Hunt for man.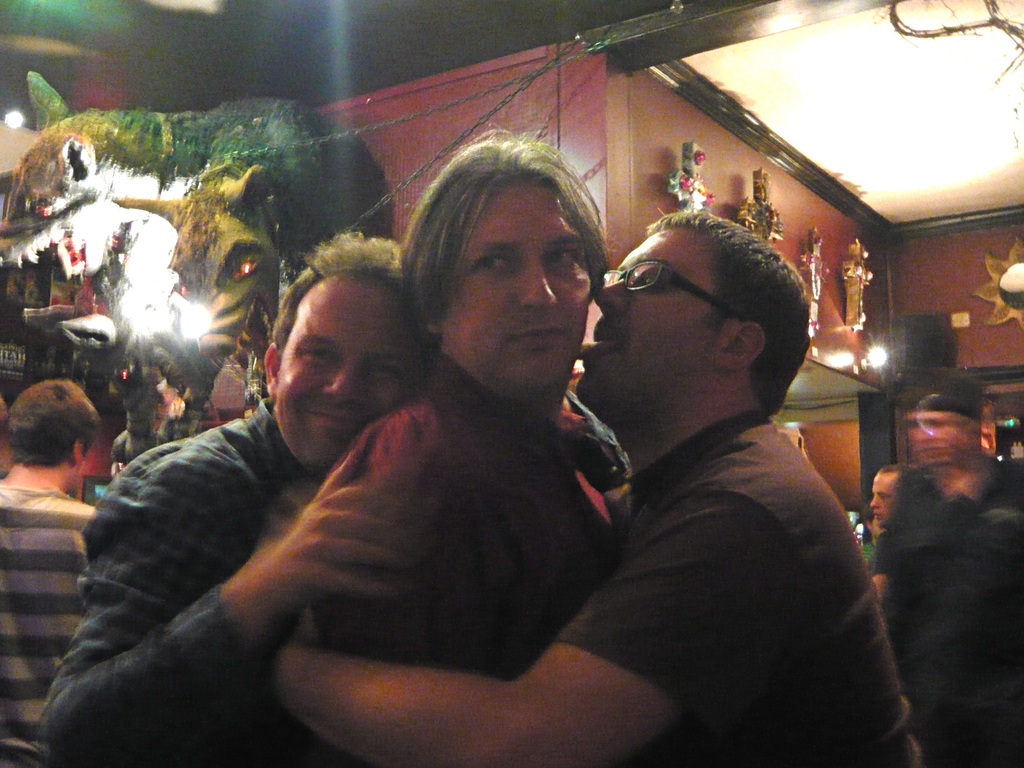
Hunted down at {"left": 275, "top": 198, "right": 928, "bottom": 767}.
